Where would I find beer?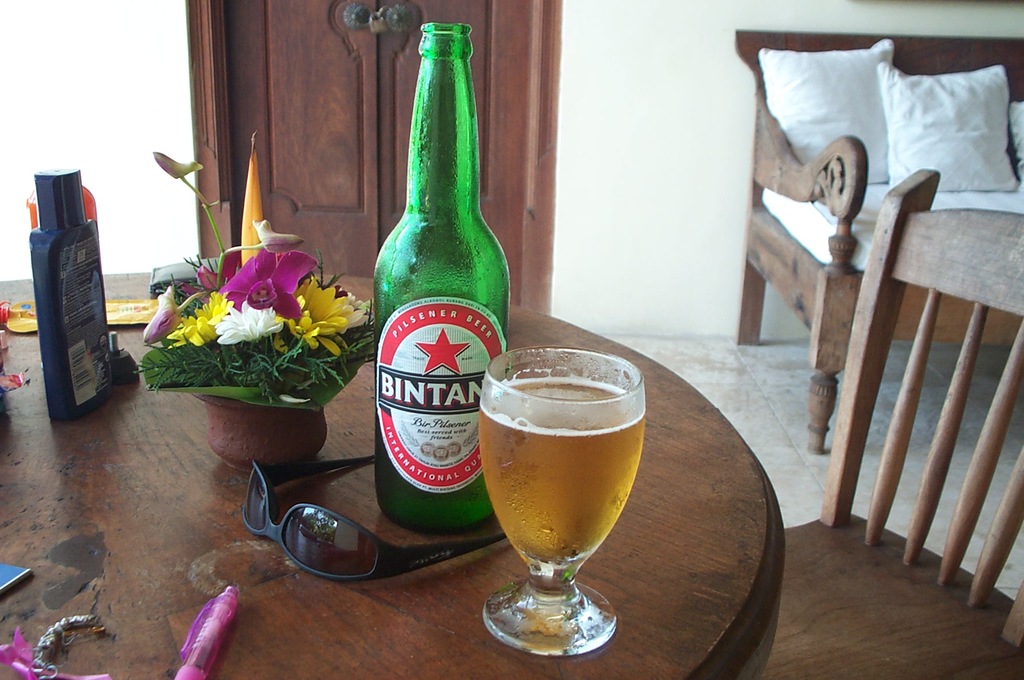
At locate(372, 28, 513, 536).
